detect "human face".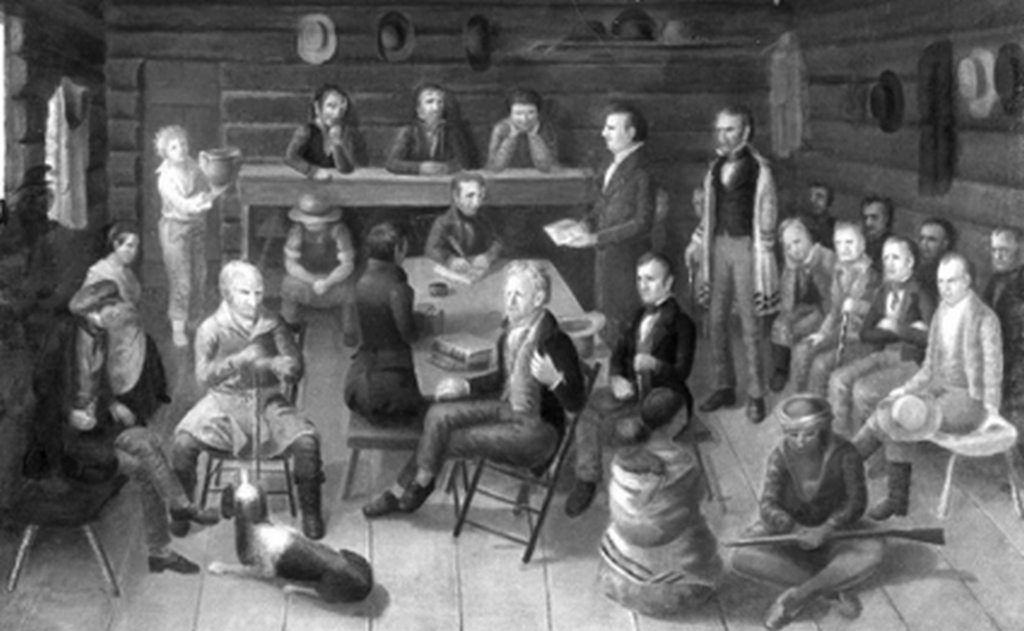
Detected at box(831, 229, 860, 261).
